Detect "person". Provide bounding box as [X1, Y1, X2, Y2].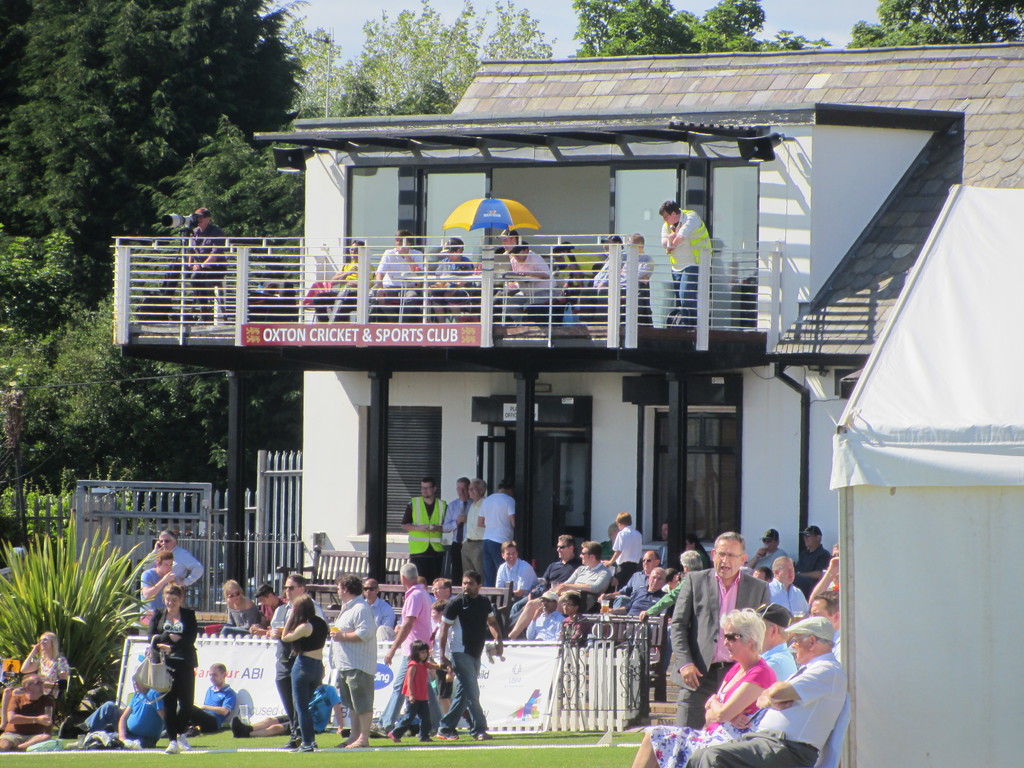
[509, 540, 612, 645].
